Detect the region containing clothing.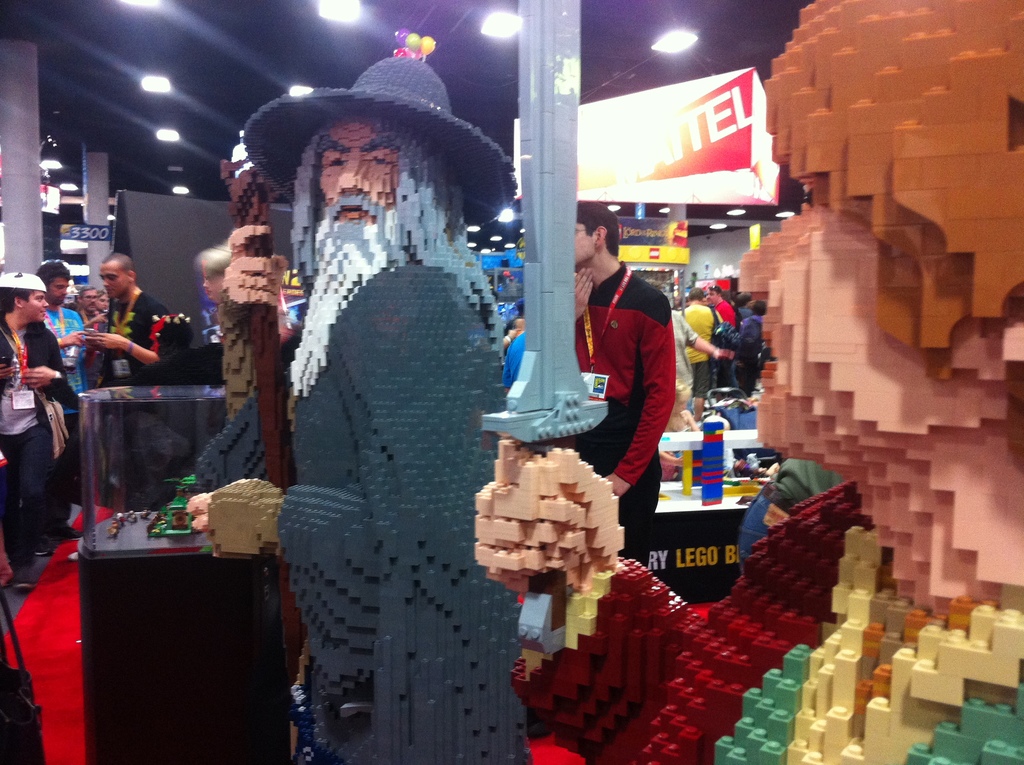
detection(743, 312, 764, 383).
